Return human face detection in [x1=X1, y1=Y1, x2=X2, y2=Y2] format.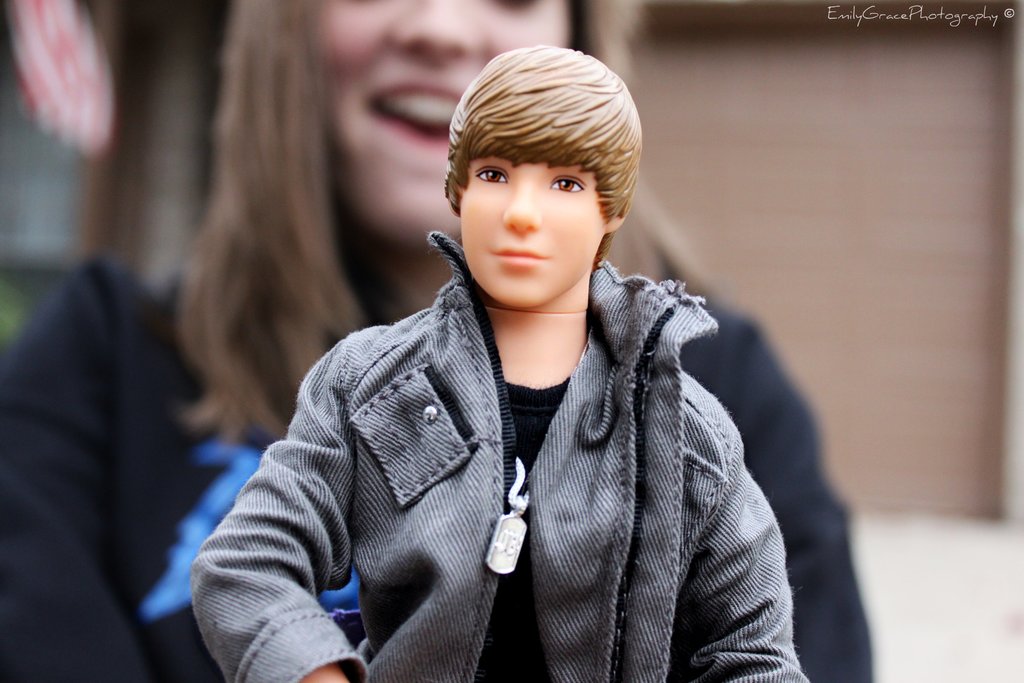
[x1=459, y1=133, x2=603, y2=306].
